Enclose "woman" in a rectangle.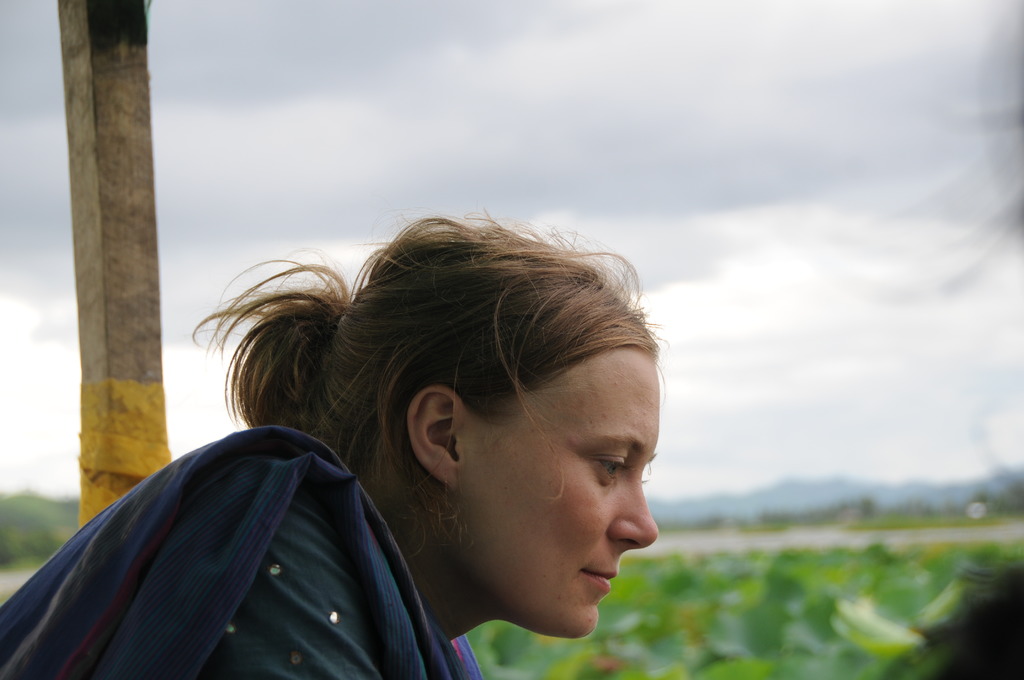
0,204,670,679.
